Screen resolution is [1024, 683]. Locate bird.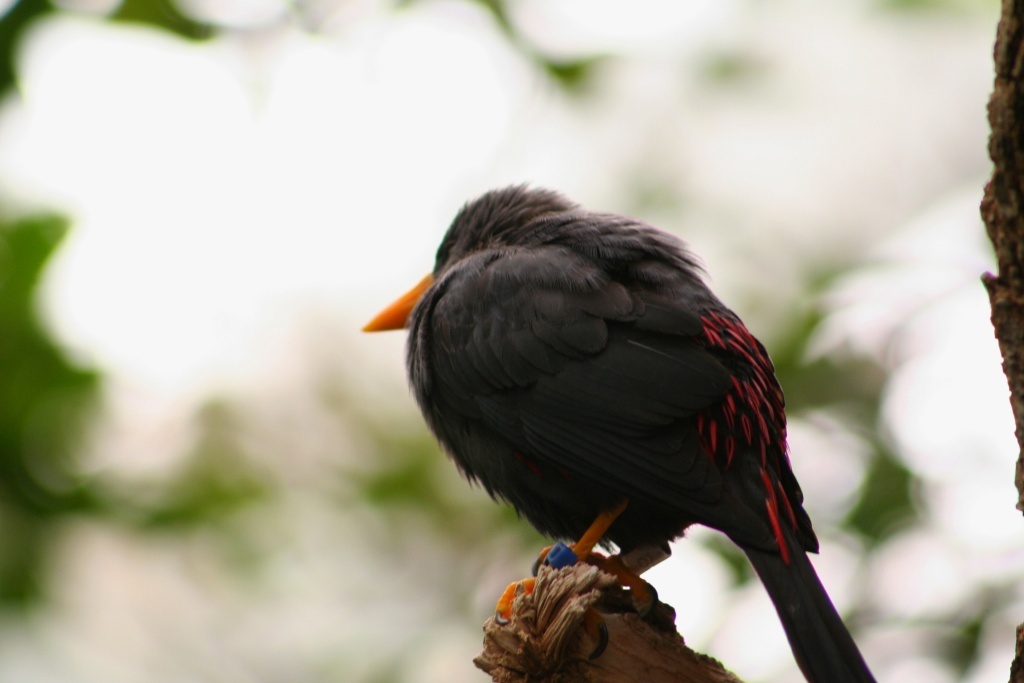
(x1=362, y1=179, x2=849, y2=660).
